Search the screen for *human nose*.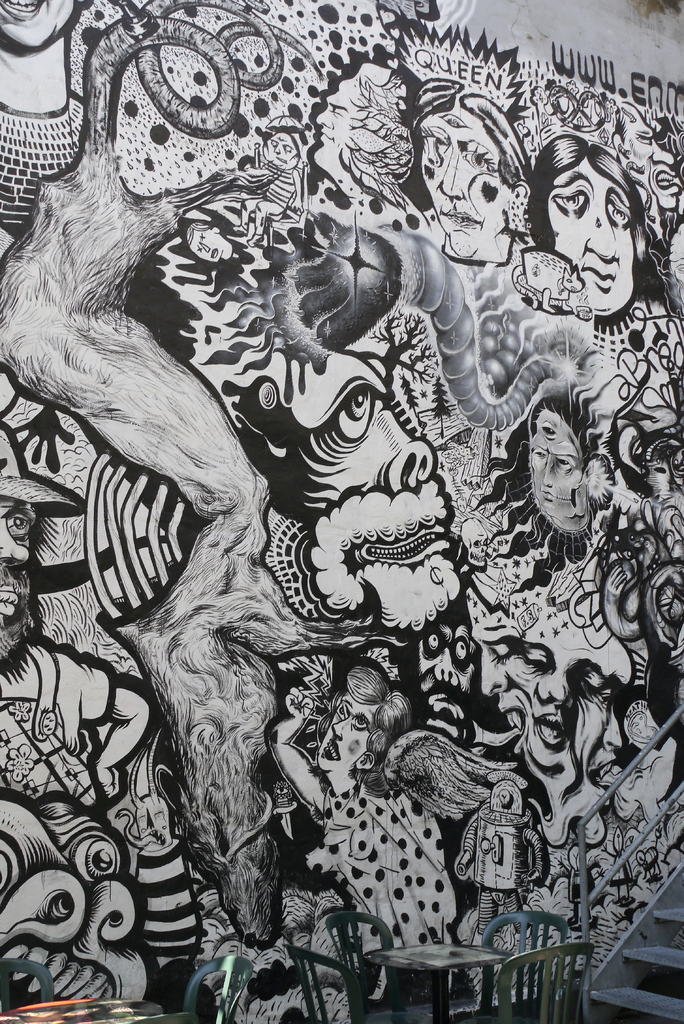
Found at bbox=[541, 462, 555, 487].
